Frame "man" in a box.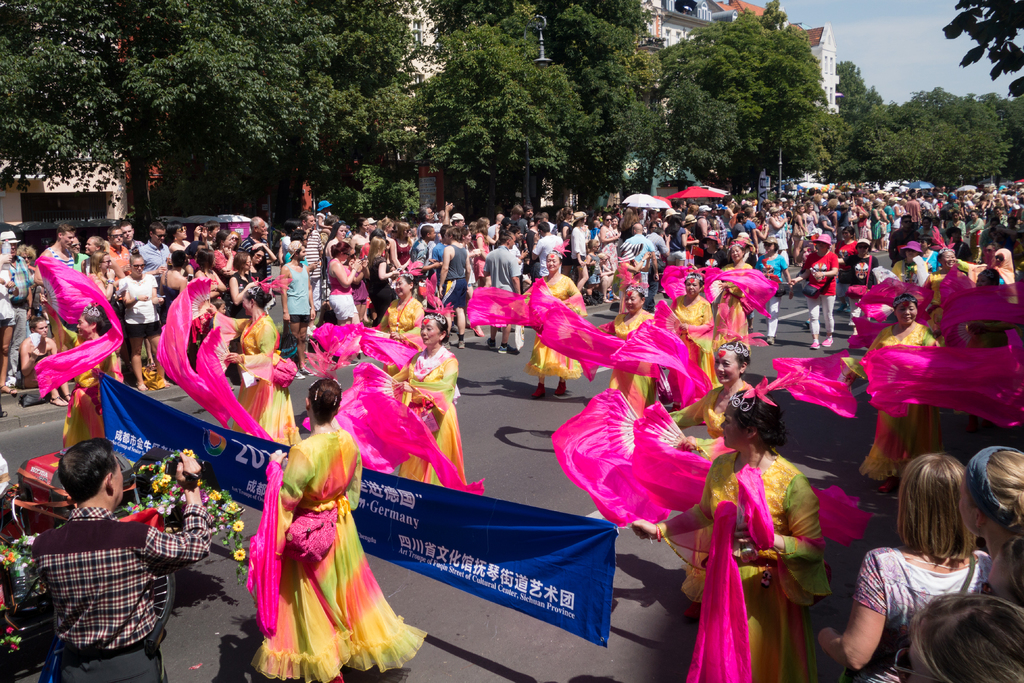
{"x1": 120, "y1": 225, "x2": 140, "y2": 256}.
